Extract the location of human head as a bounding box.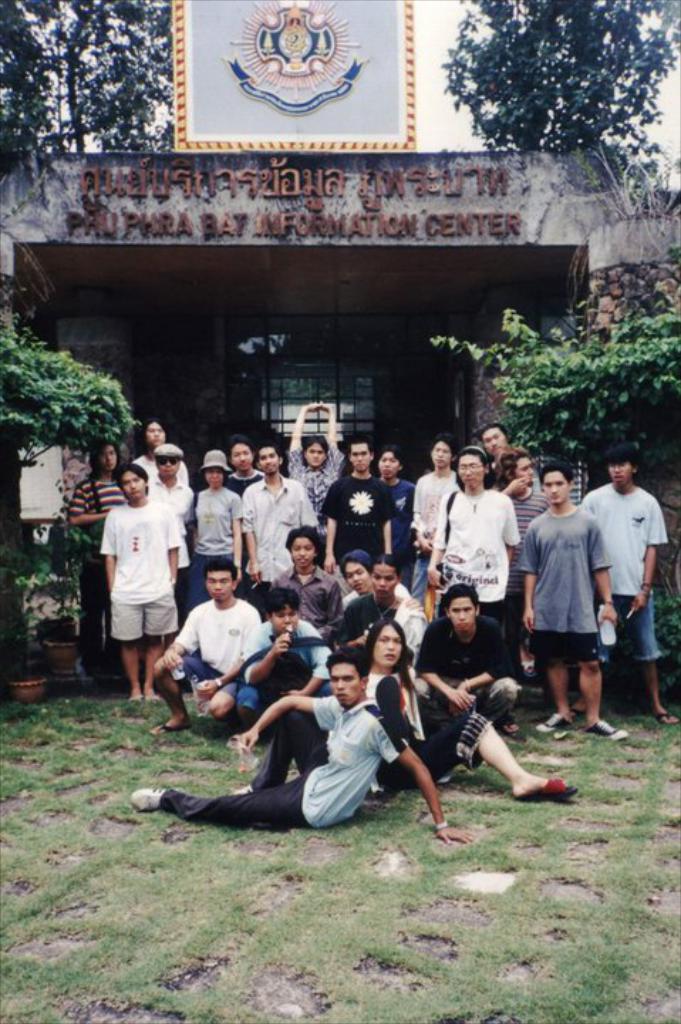
select_region(254, 444, 281, 476).
